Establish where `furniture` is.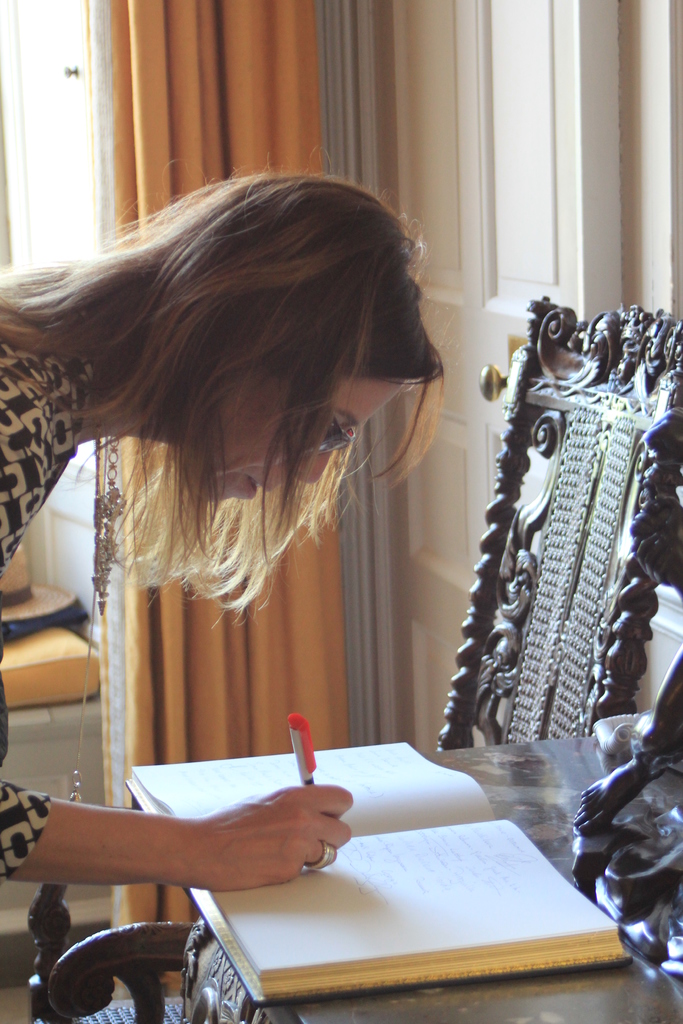
Established at Rect(22, 292, 682, 1023).
